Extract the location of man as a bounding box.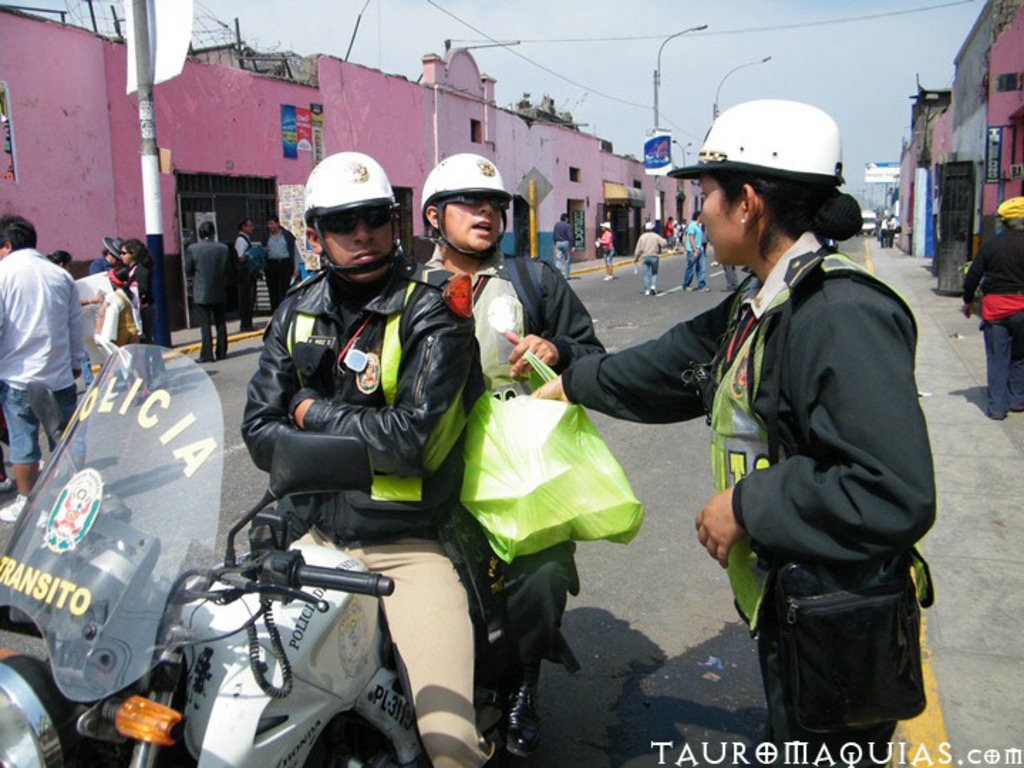
<region>0, 212, 90, 525</region>.
